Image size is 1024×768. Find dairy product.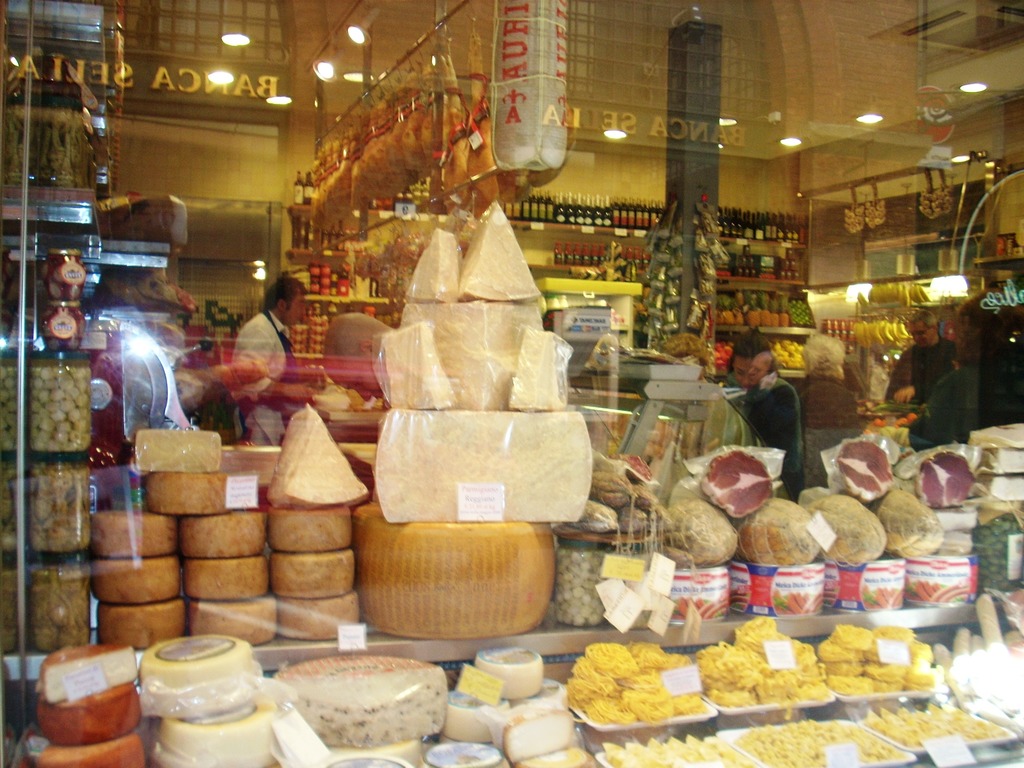
bbox=[186, 565, 265, 617].
